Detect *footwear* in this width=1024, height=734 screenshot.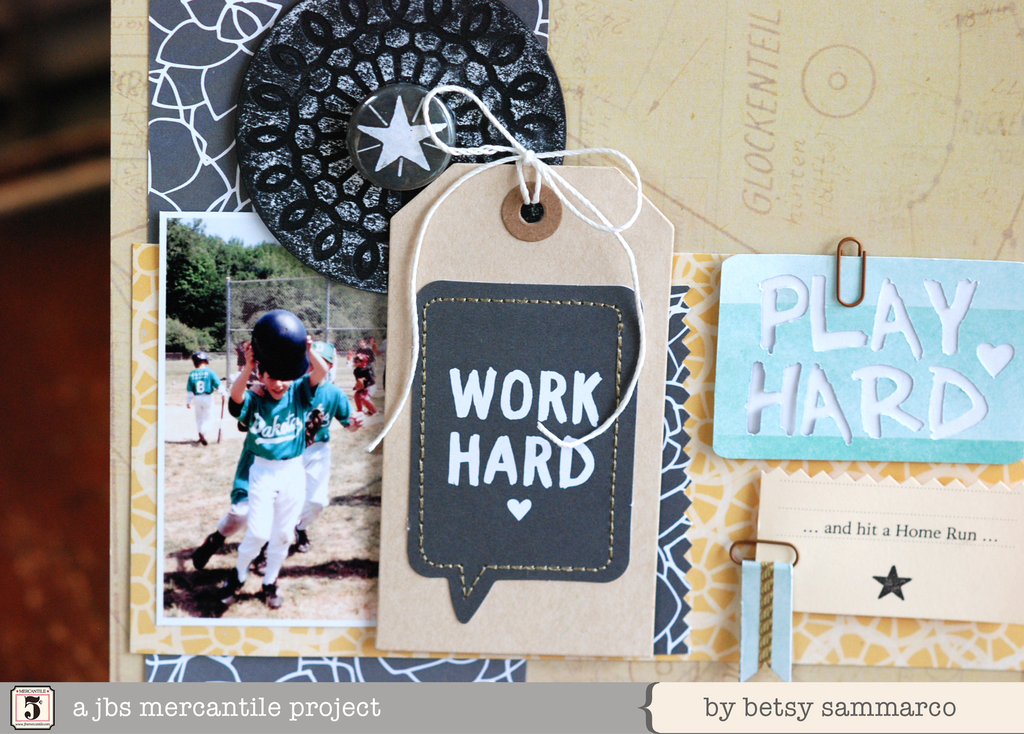
Detection: l=260, t=584, r=292, b=608.
